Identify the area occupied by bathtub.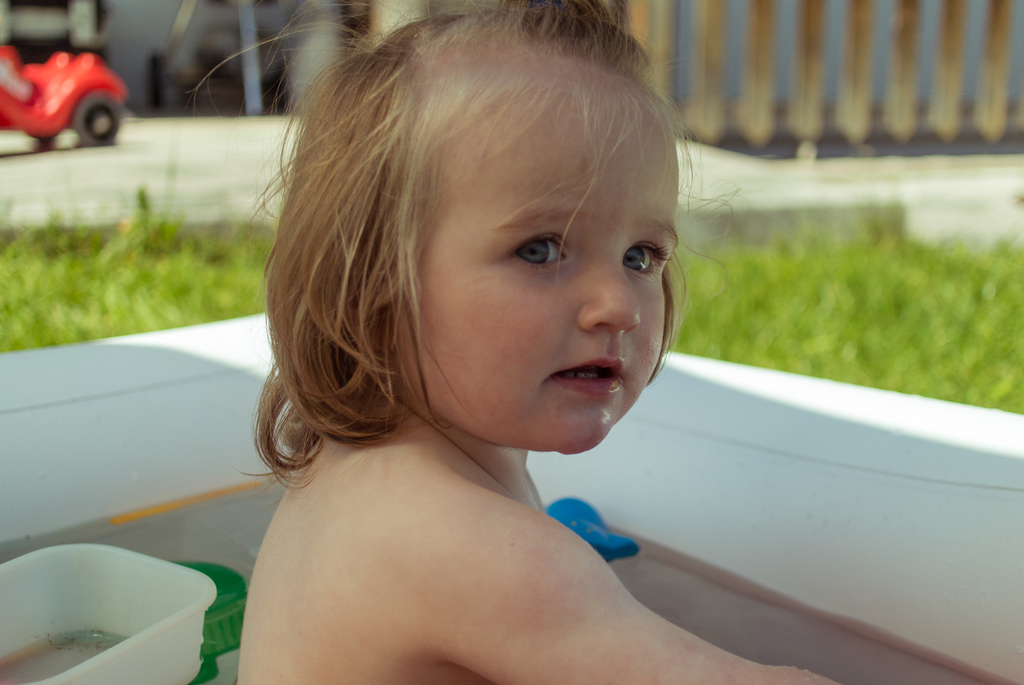
Area: BBox(0, 313, 1023, 684).
